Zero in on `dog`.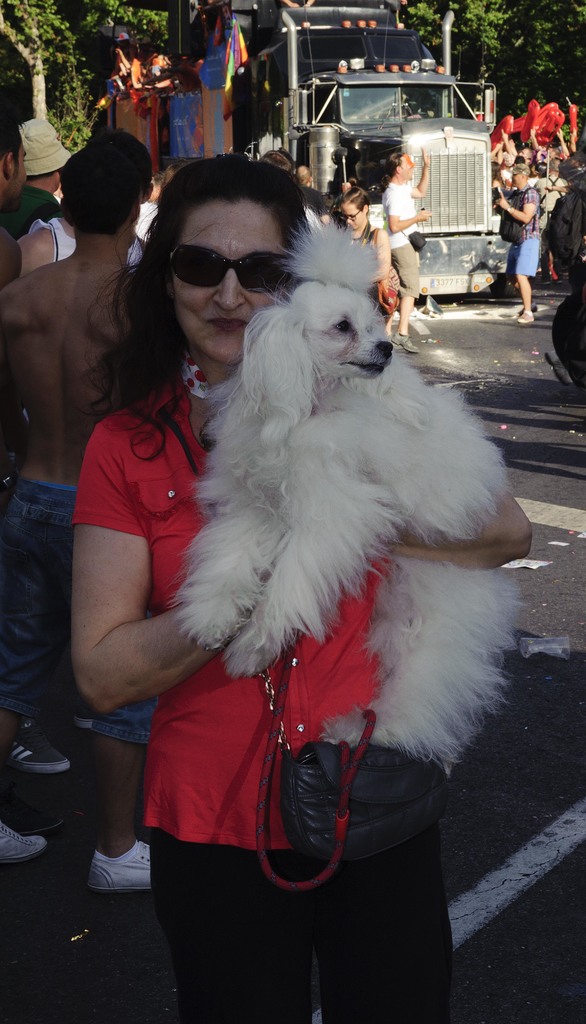
Zeroed in: bbox=(173, 221, 530, 777).
